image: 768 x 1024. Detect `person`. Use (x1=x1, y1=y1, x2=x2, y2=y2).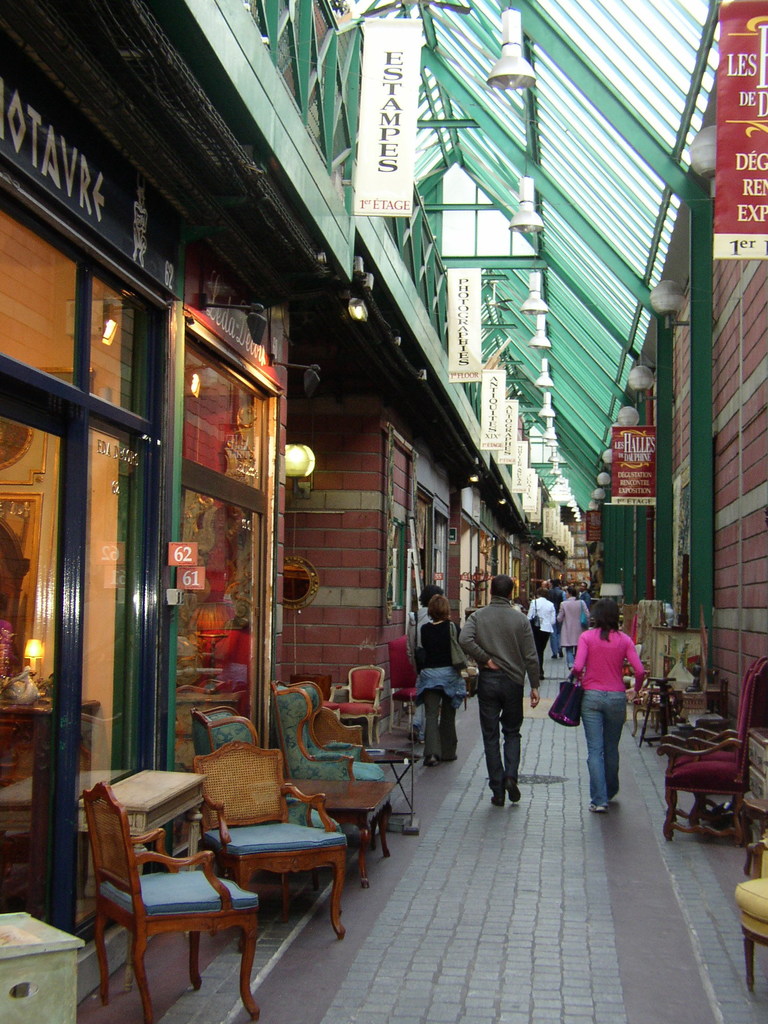
(x1=570, y1=596, x2=642, y2=811).
